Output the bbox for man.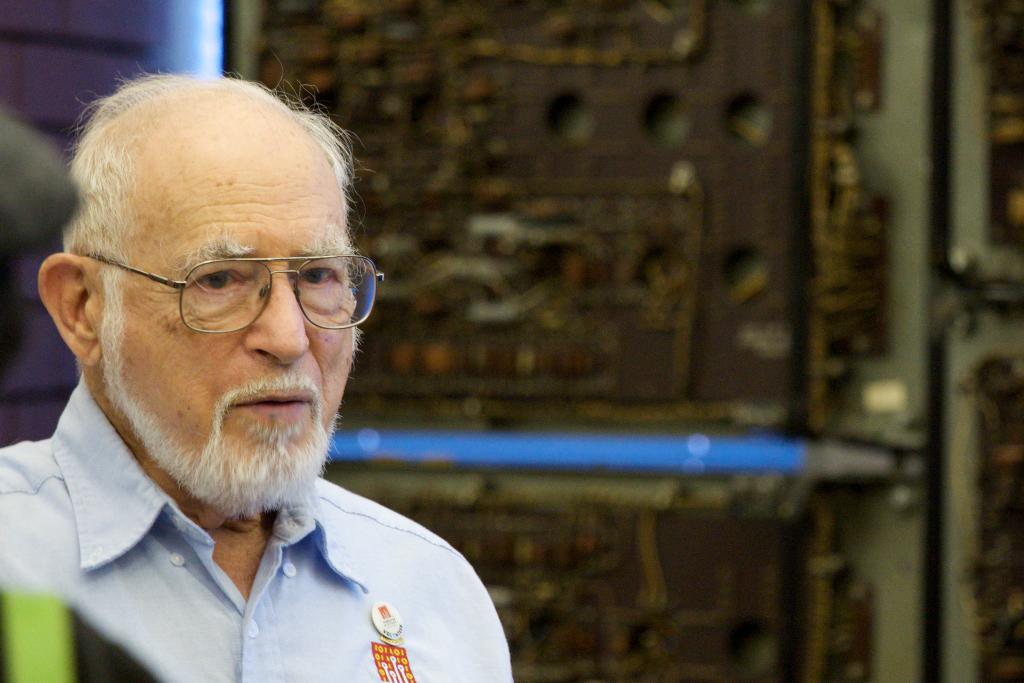
region(0, 56, 543, 682).
